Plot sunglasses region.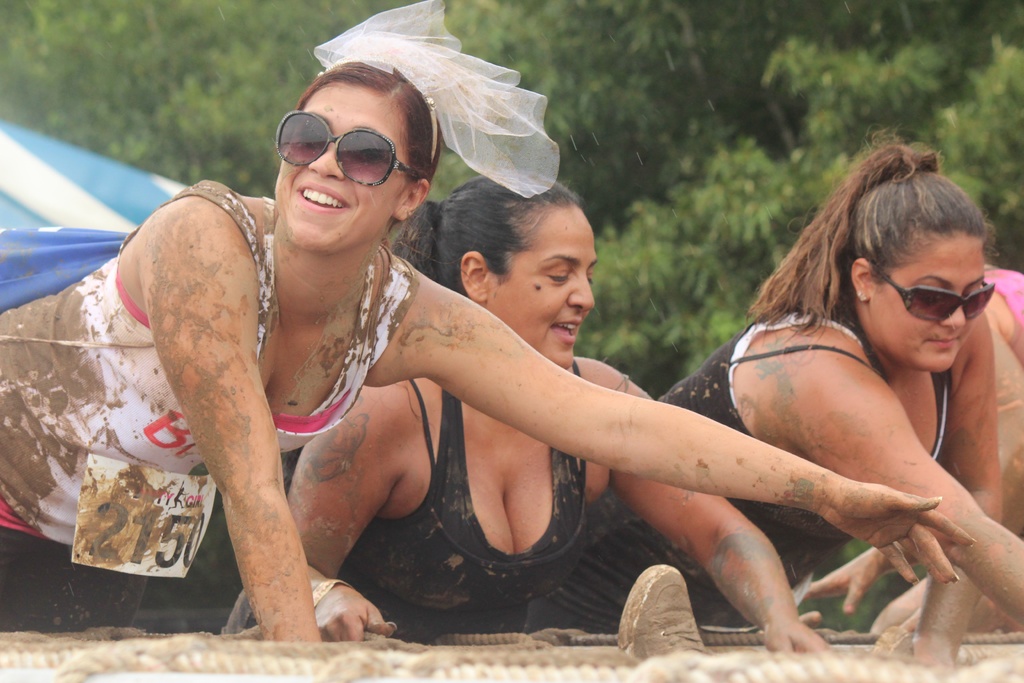
Plotted at [left=276, top=111, right=415, bottom=182].
